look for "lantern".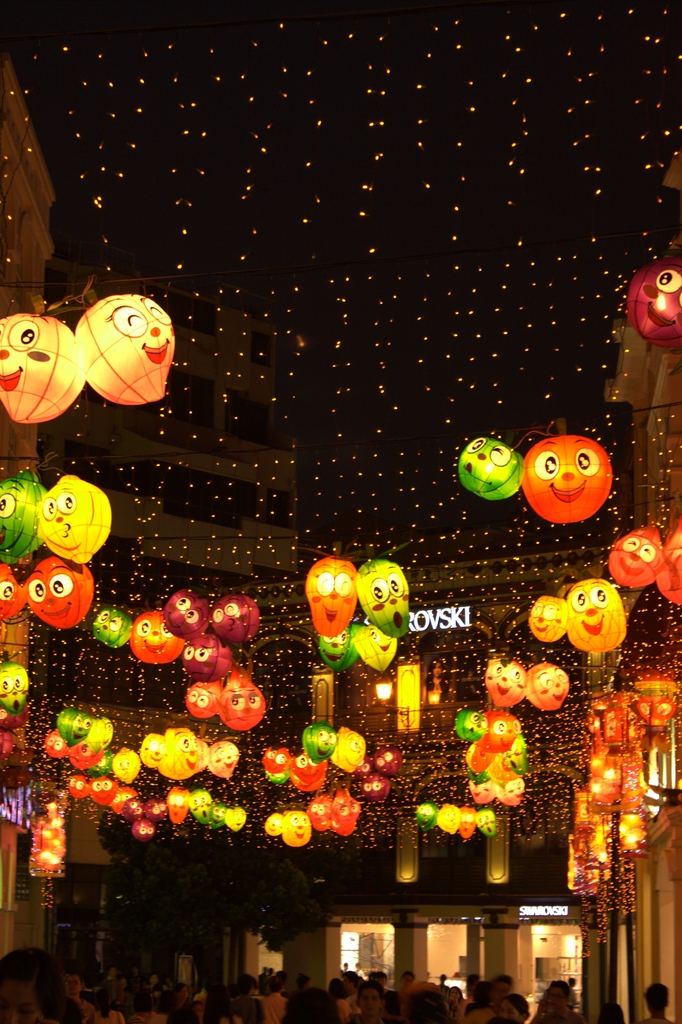
Found: BBox(565, 578, 628, 653).
